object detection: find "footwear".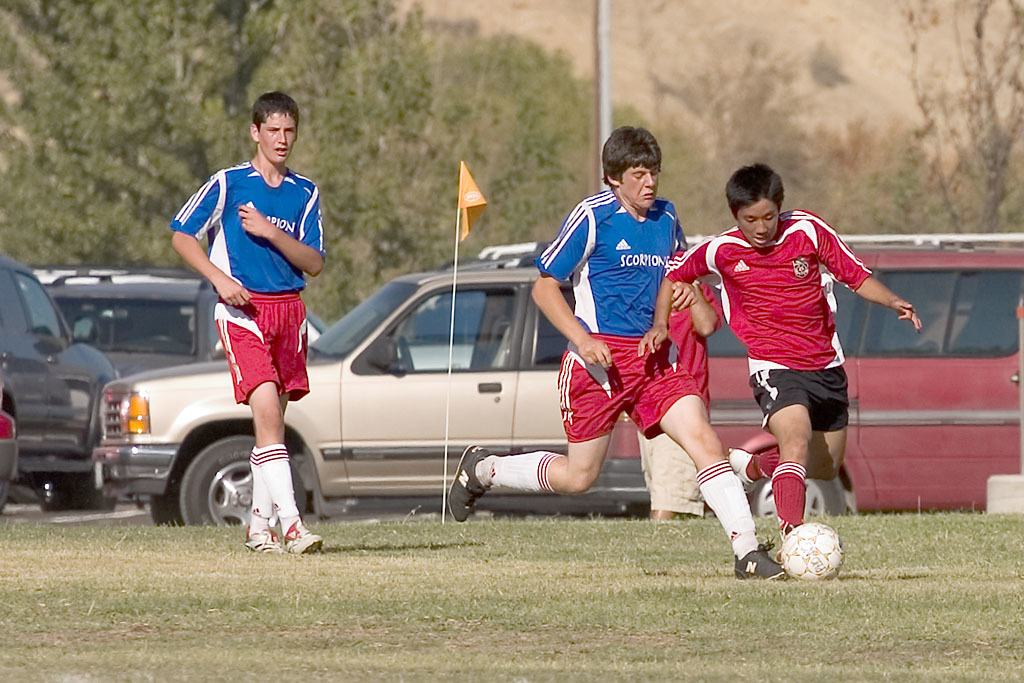
rect(284, 528, 325, 555).
